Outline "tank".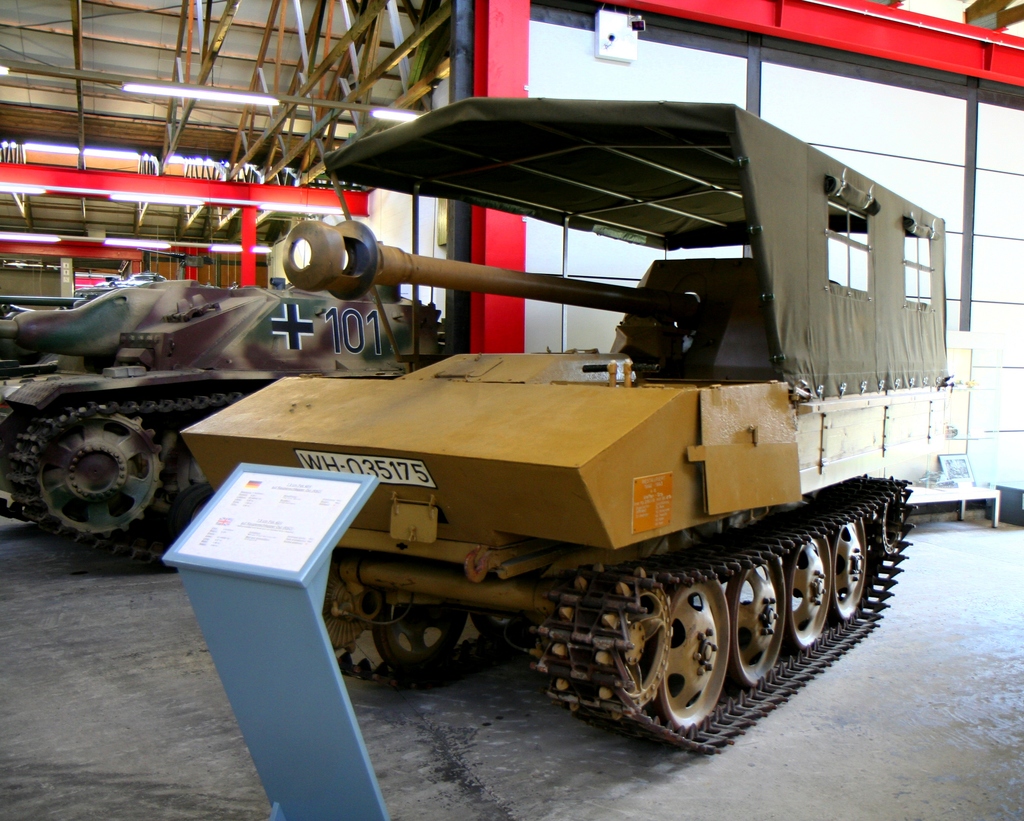
Outline: bbox=(186, 89, 954, 761).
